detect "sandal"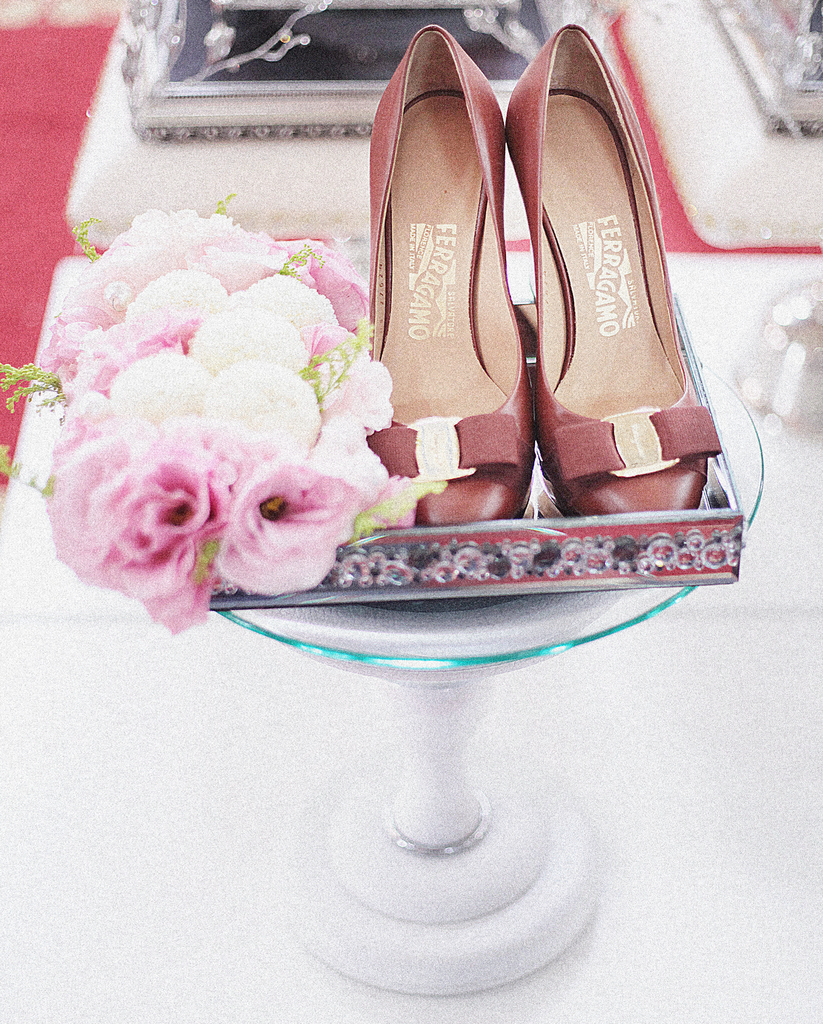
(497,23,739,561)
